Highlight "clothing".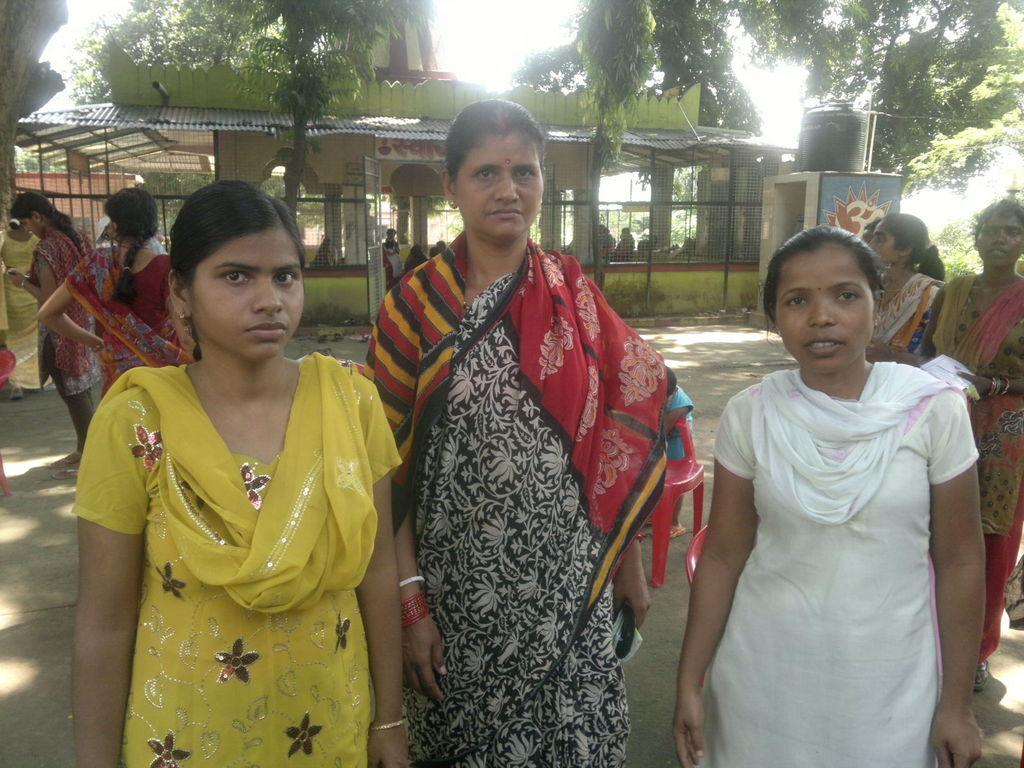
Highlighted region: <box>401,248,426,273</box>.
